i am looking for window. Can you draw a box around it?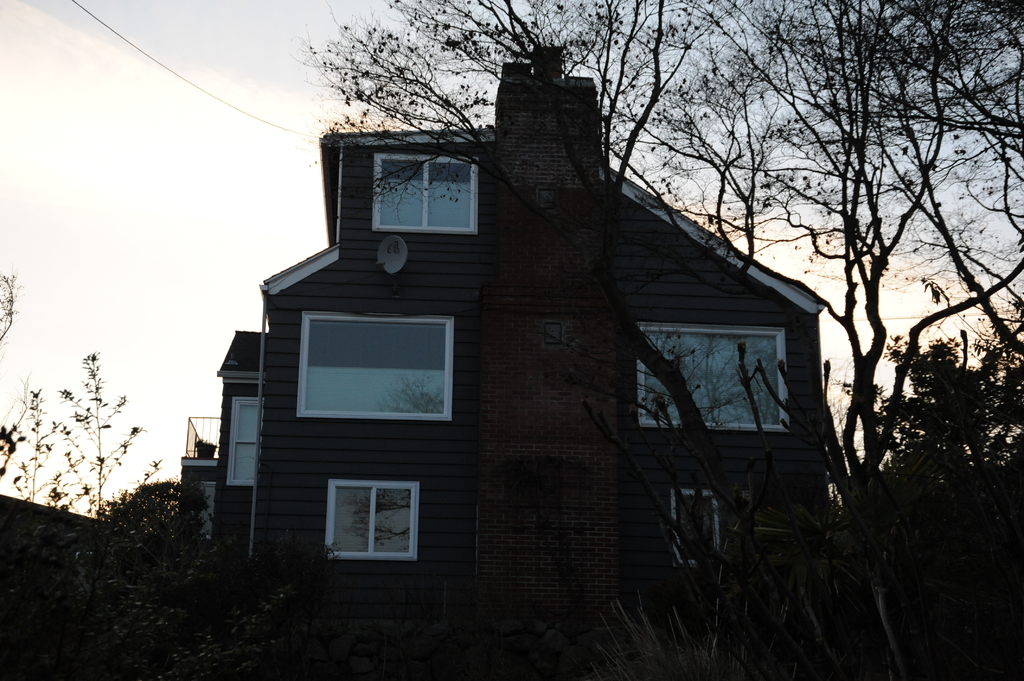
Sure, the bounding box is [227, 399, 264, 487].
